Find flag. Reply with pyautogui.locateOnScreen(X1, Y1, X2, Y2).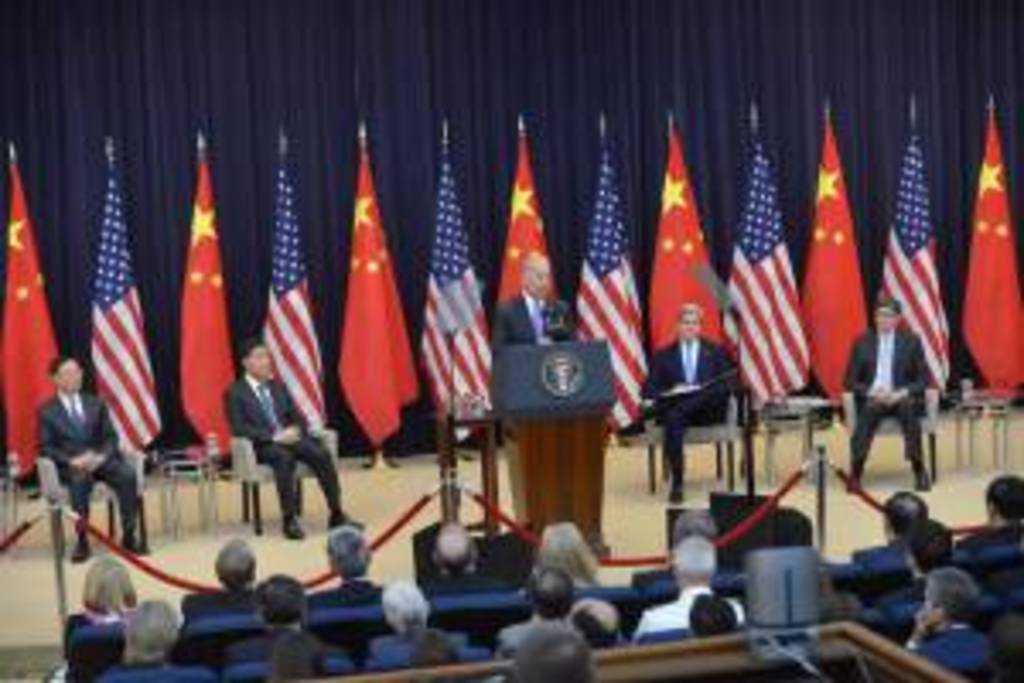
pyautogui.locateOnScreen(331, 154, 420, 454).
